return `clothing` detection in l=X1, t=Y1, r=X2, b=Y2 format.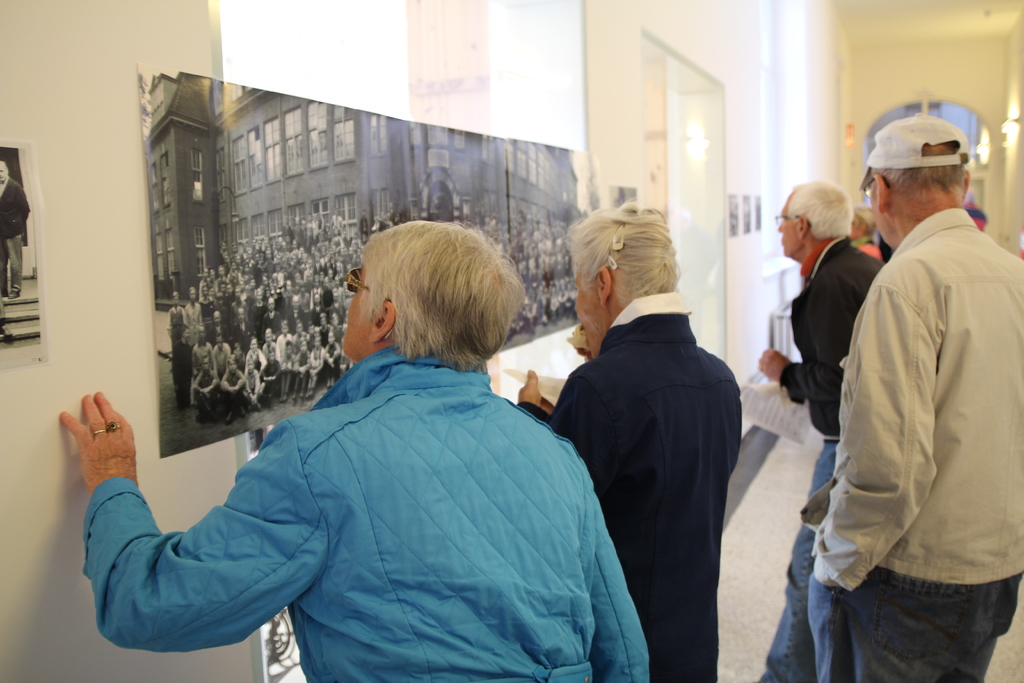
l=516, t=288, r=745, b=682.
